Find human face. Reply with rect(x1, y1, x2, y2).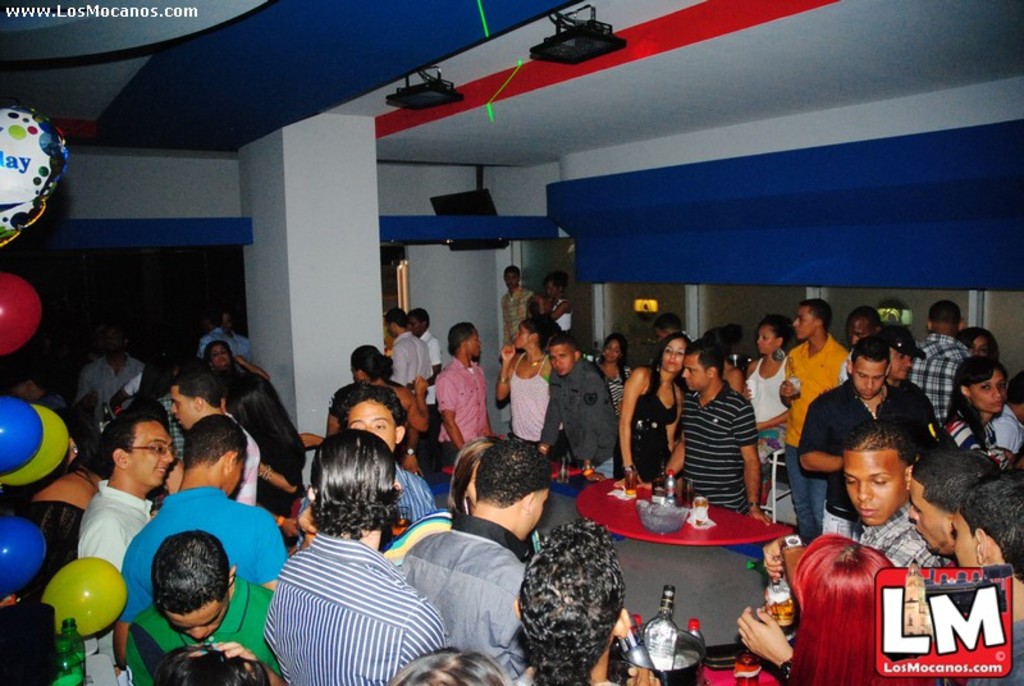
rect(662, 339, 685, 369).
